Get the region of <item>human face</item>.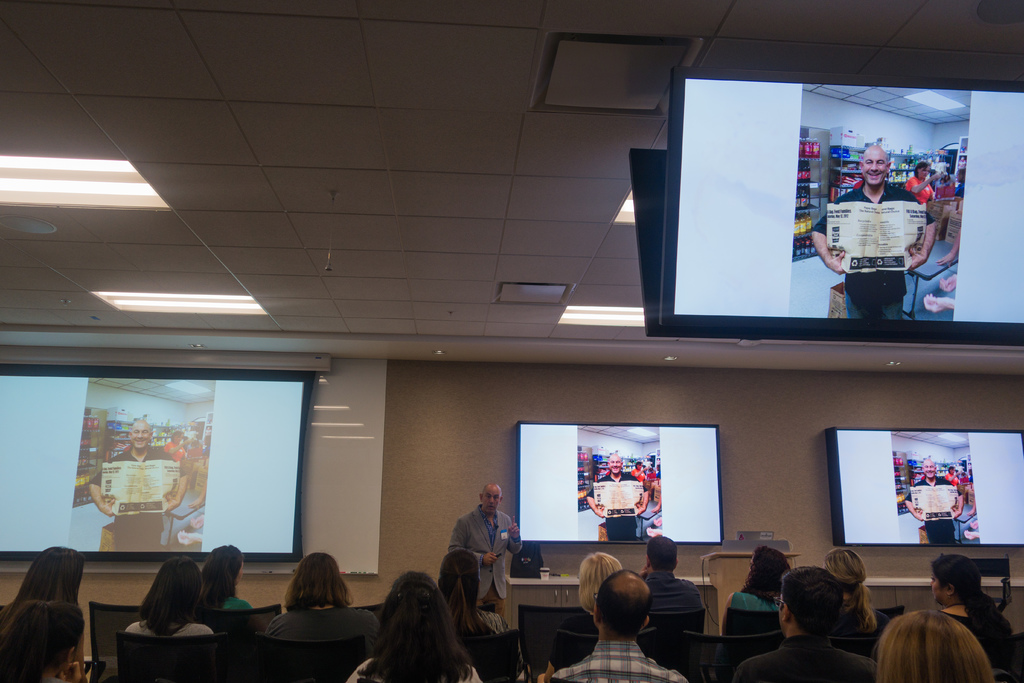
box(175, 432, 186, 443).
